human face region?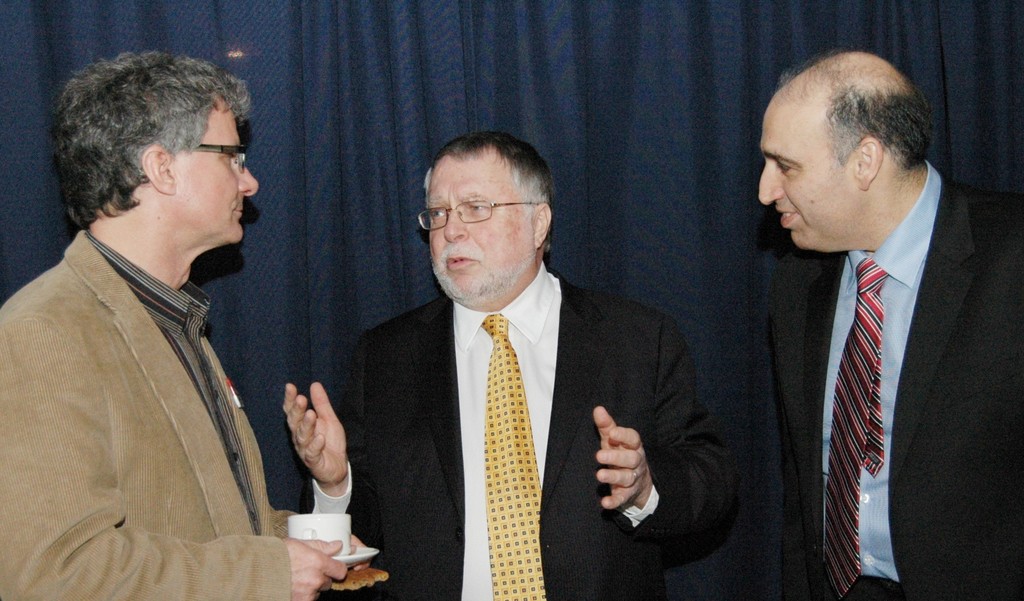
l=757, t=97, r=867, b=253
